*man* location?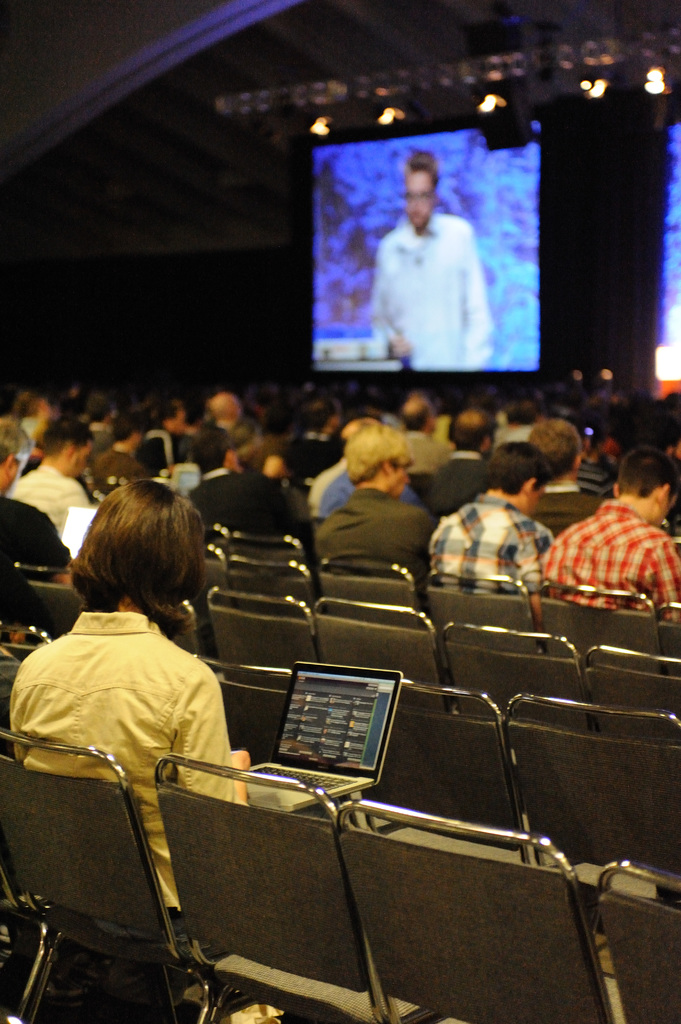
(13,389,50,438)
